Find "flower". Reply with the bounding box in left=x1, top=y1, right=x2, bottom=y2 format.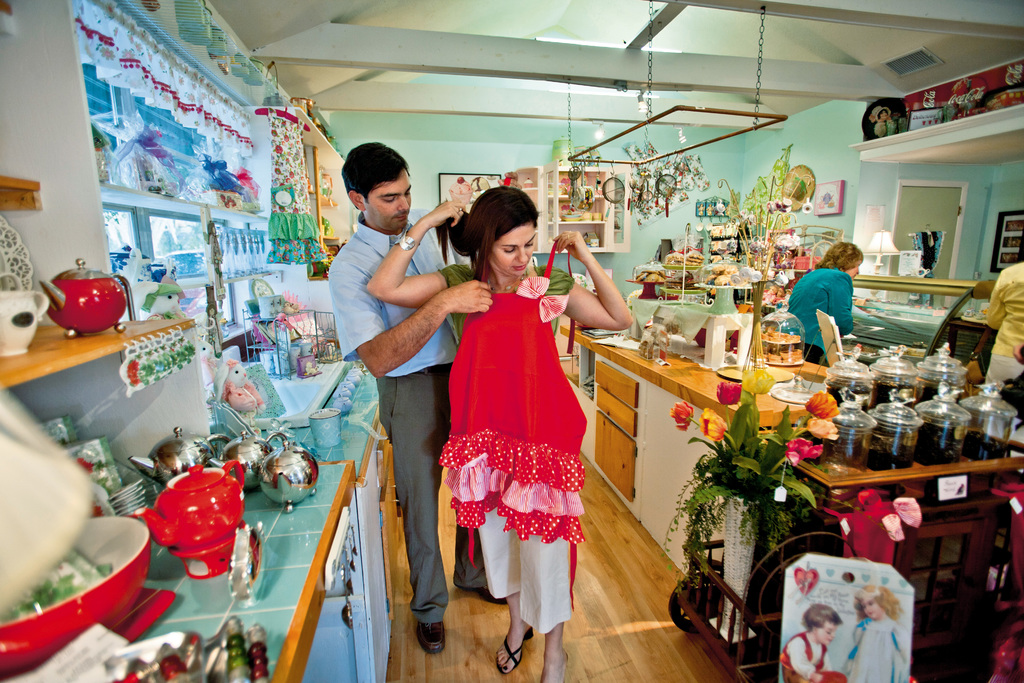
left=742, top=362, right=773, bottom=395.
